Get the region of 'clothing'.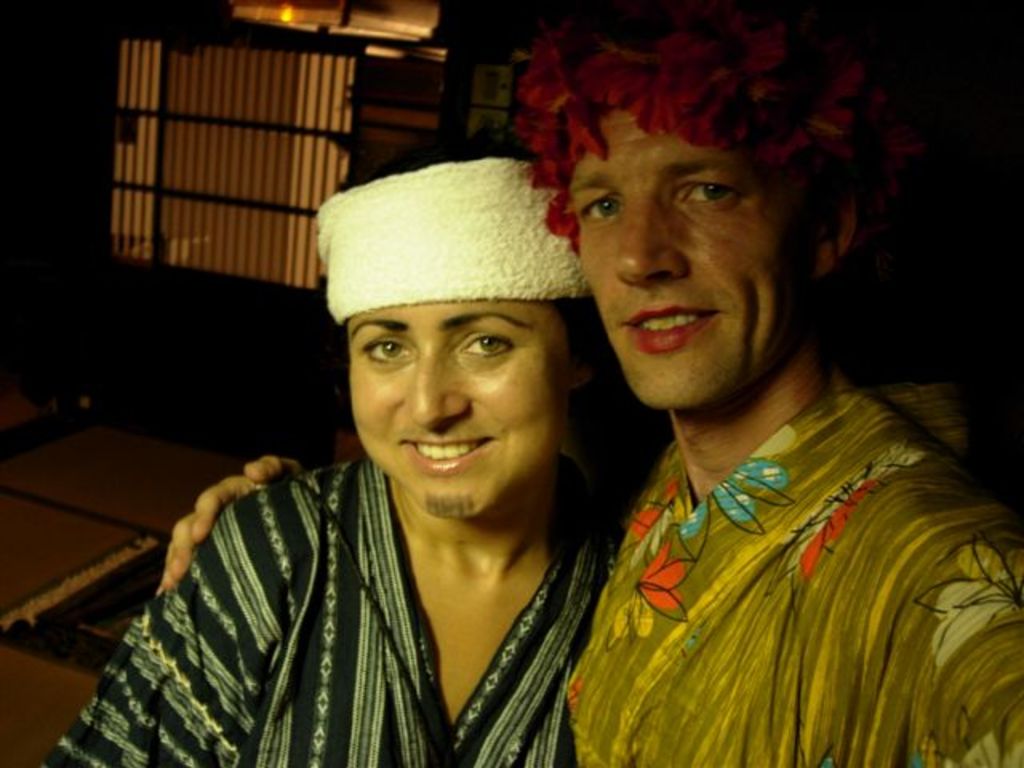
562:355:1022:766.
